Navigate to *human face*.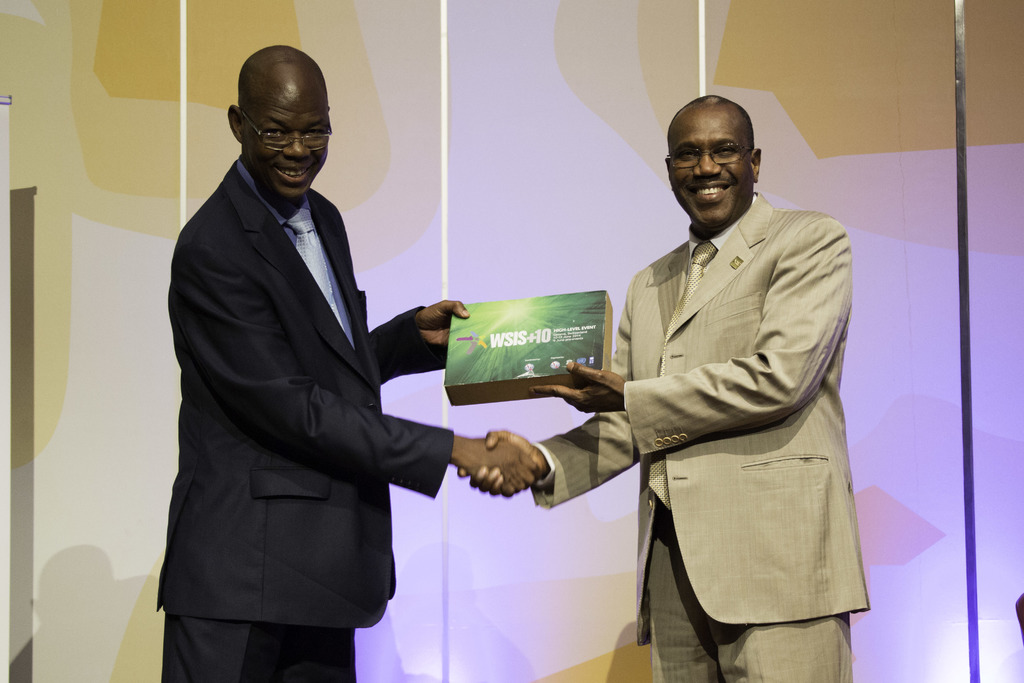
Navigation target: {"x1": 241, "y1": 63, "x2": 332, "y2": 199}.
